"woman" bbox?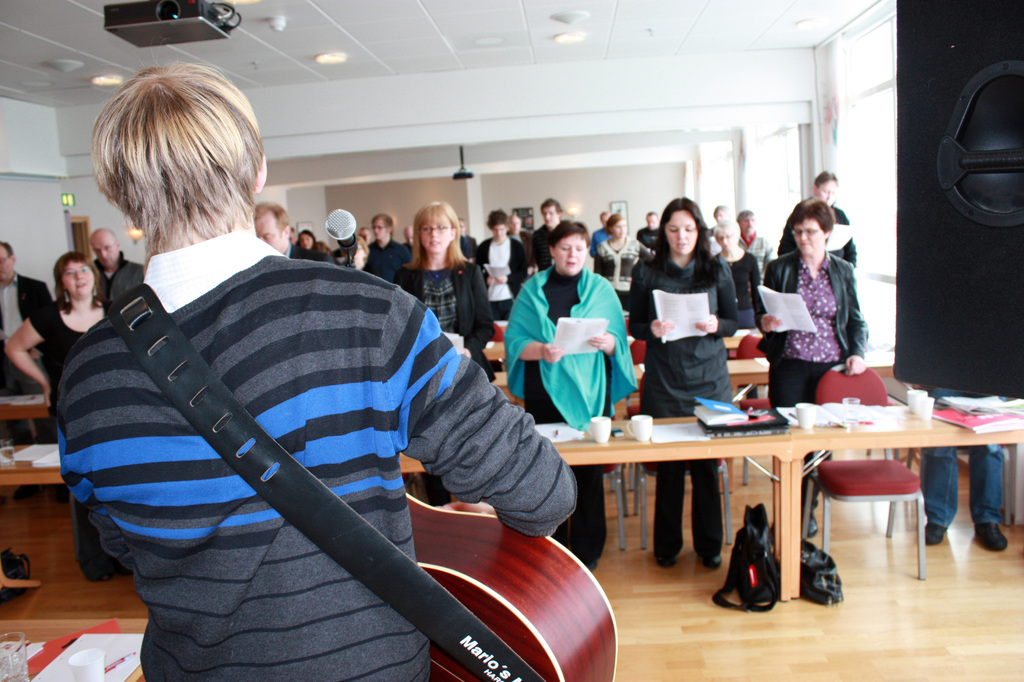
(392, 199, 505, 510)
